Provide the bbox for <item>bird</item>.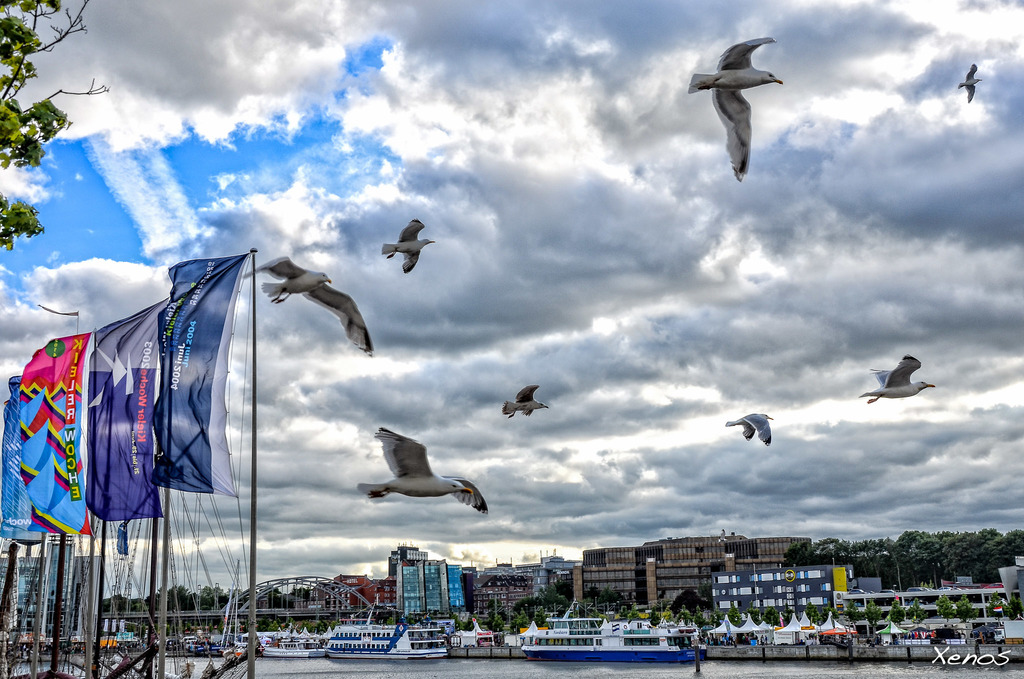
[x1=719, y1=407, x2=771, y2=448].
